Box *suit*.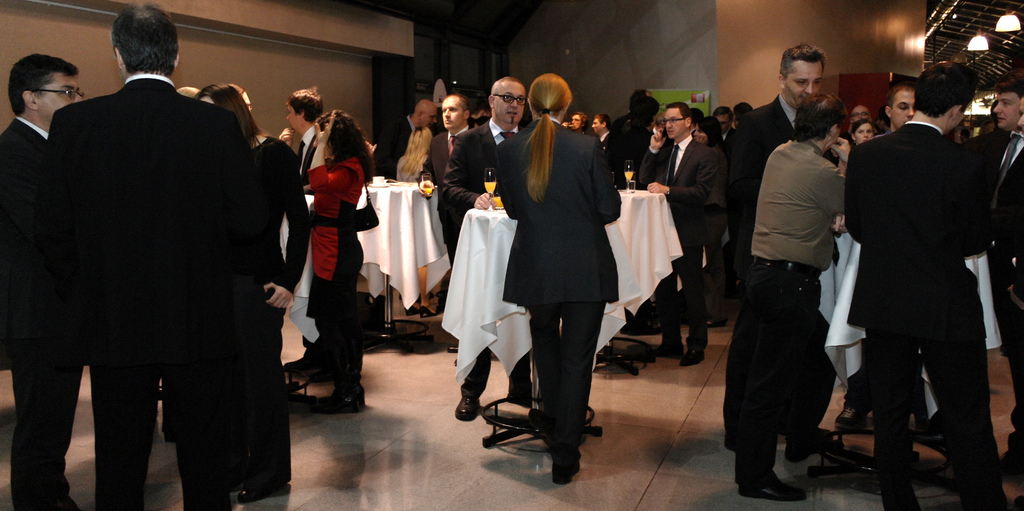
region(445, 113, 529, 405).
